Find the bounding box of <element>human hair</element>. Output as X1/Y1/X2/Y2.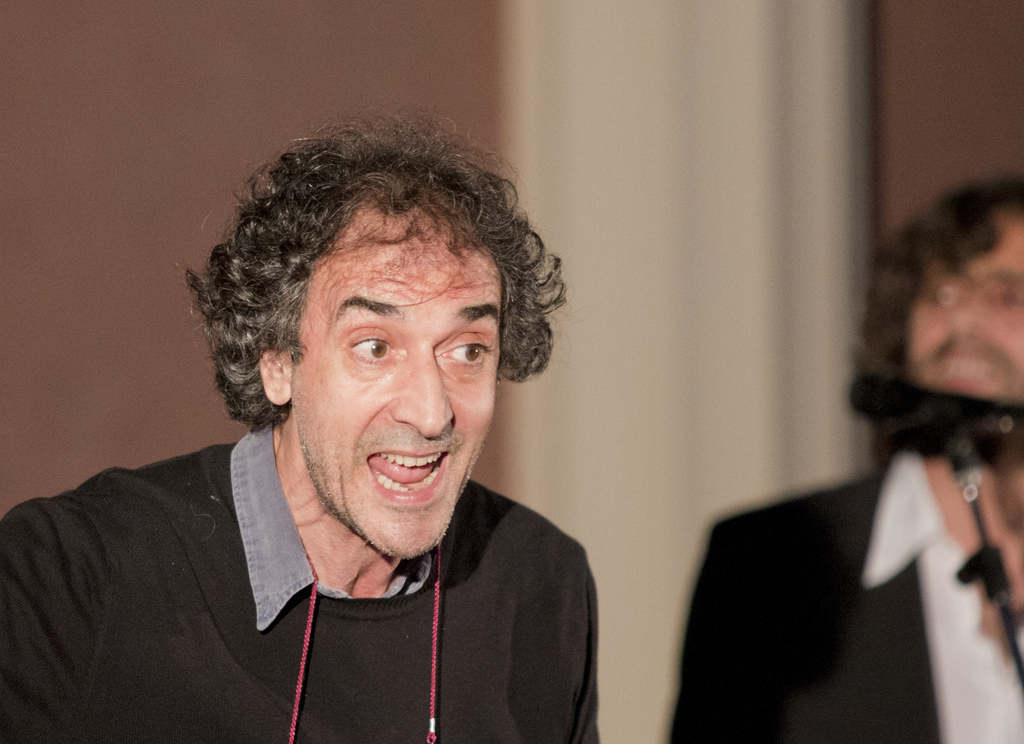
144/119/586/495.
